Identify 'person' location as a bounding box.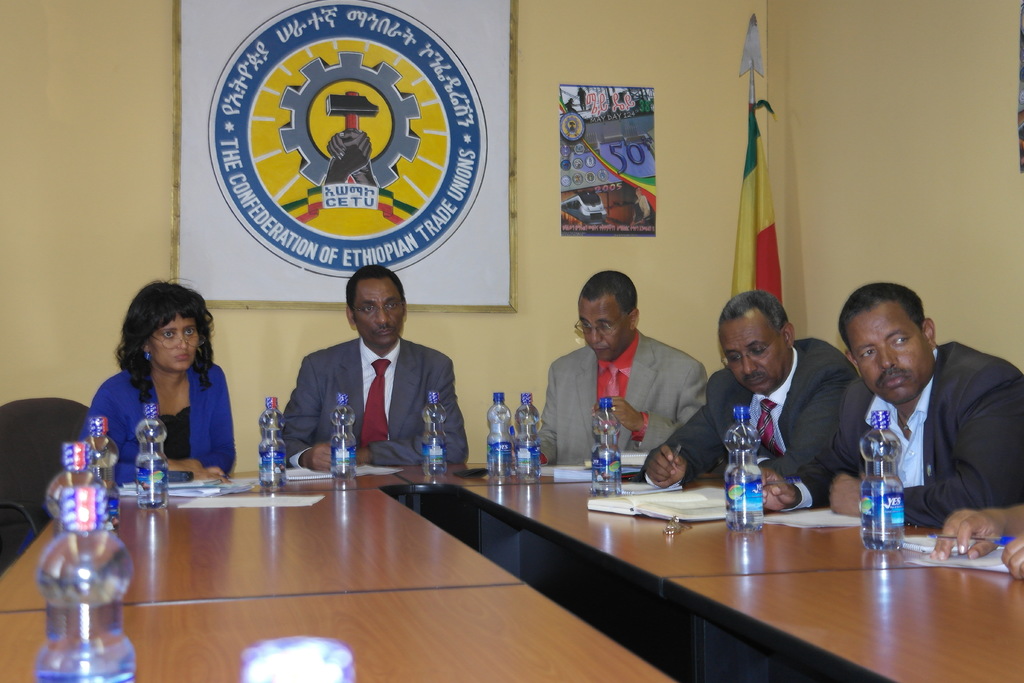
[x1=621, y1=292, x2=852, y2=477].
